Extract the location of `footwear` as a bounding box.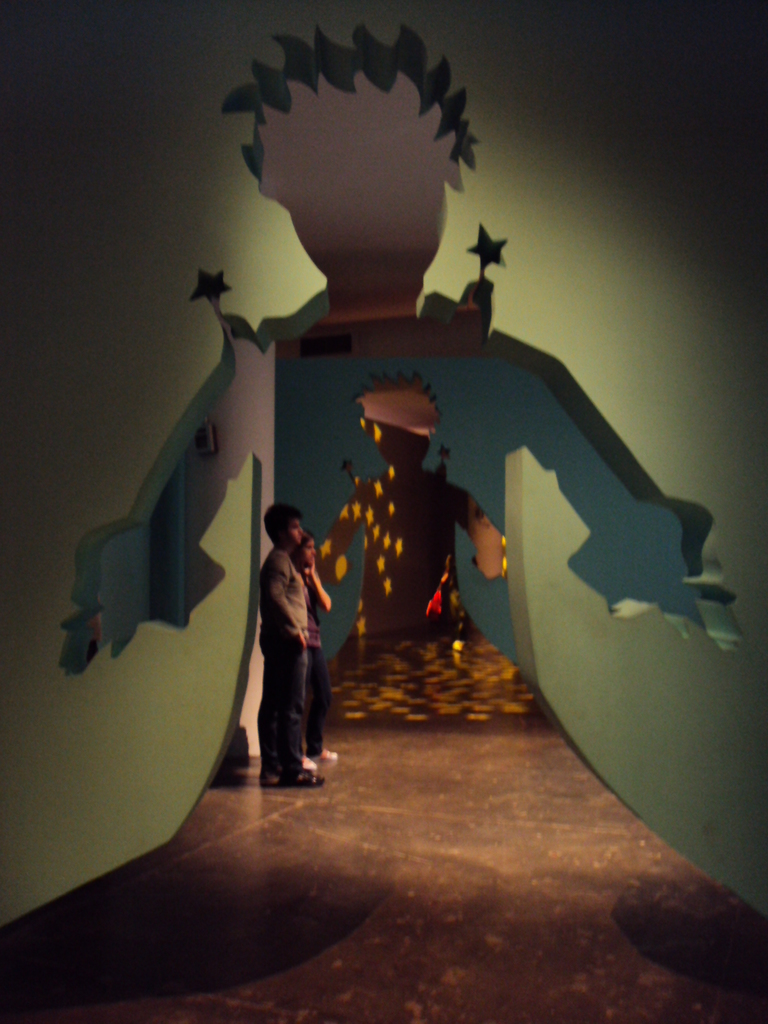
<box>257,764,325,786</box>.
